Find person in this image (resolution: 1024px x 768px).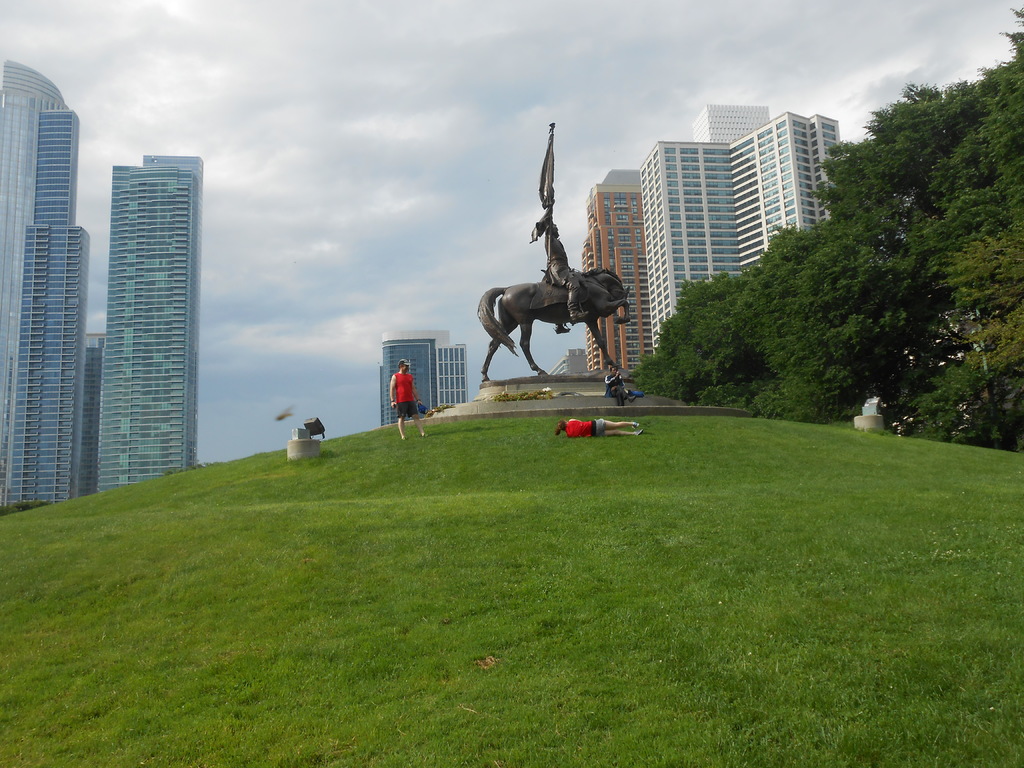
x1=552 y1=415 x2=655 y2=439.
